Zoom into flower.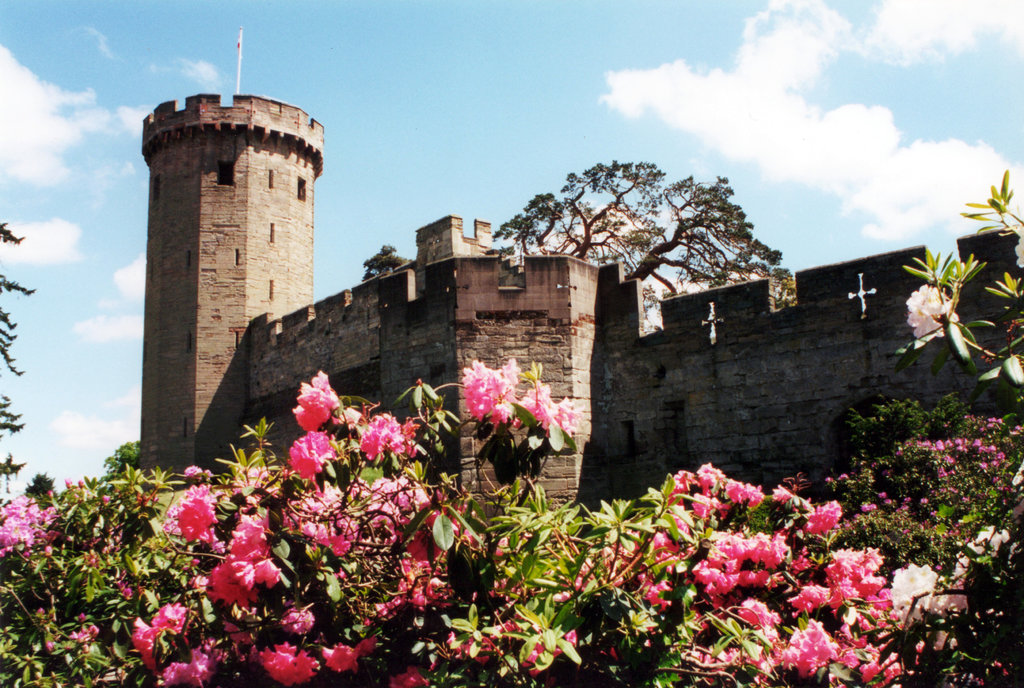
Zoom target: [left=650, top=530, right=698, bottom=559].
